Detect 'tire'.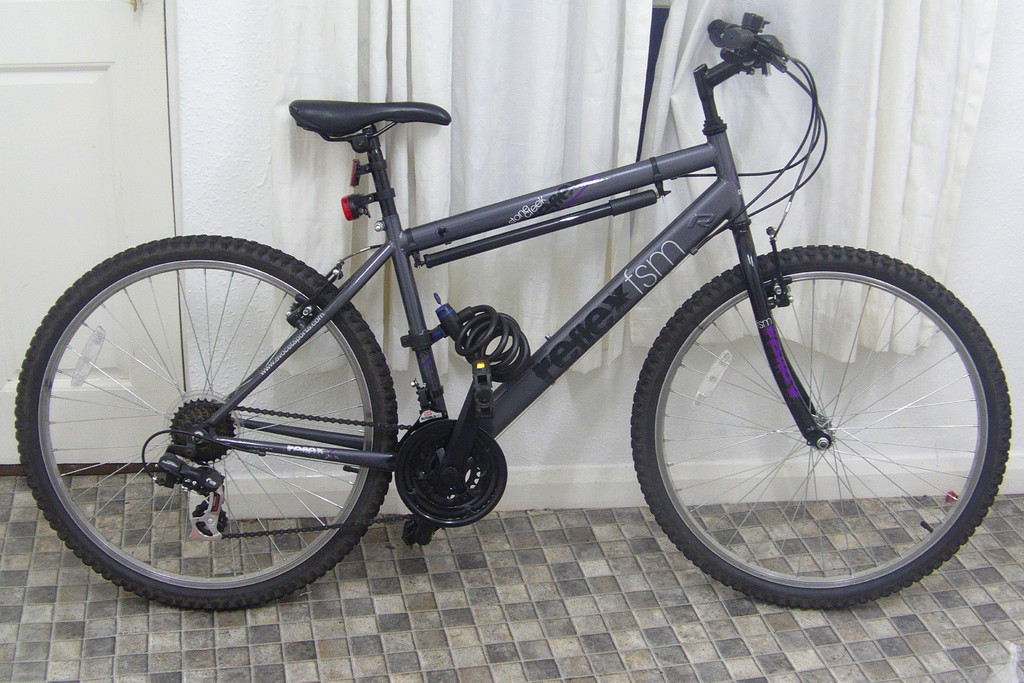
Detected at [left=14, top=232, right=394, bottom=604].
